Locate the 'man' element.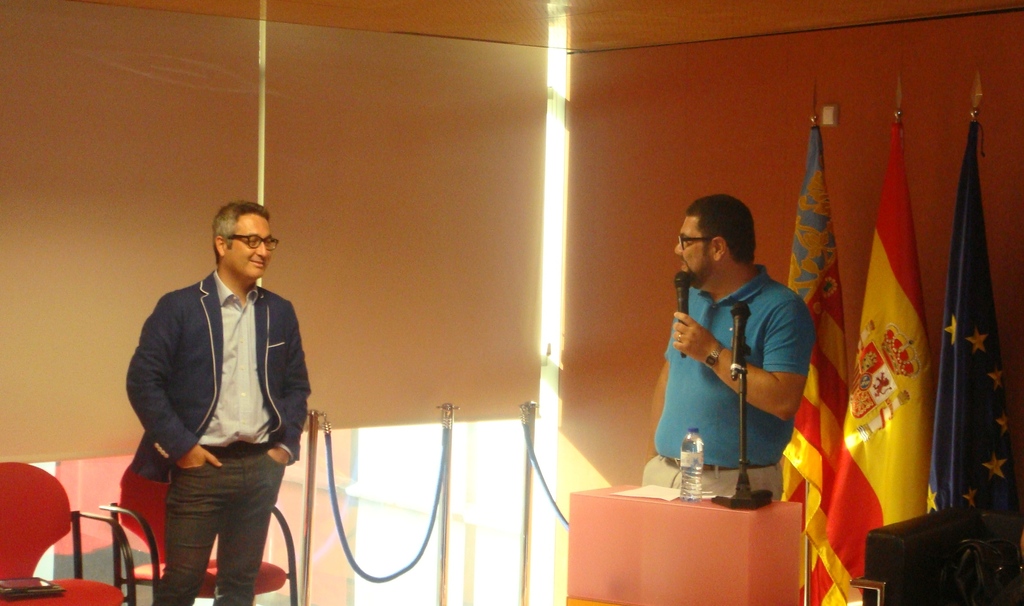
Element bbox: {"left": 644, "top": 192, "right": 804, "bottom": 500}.
